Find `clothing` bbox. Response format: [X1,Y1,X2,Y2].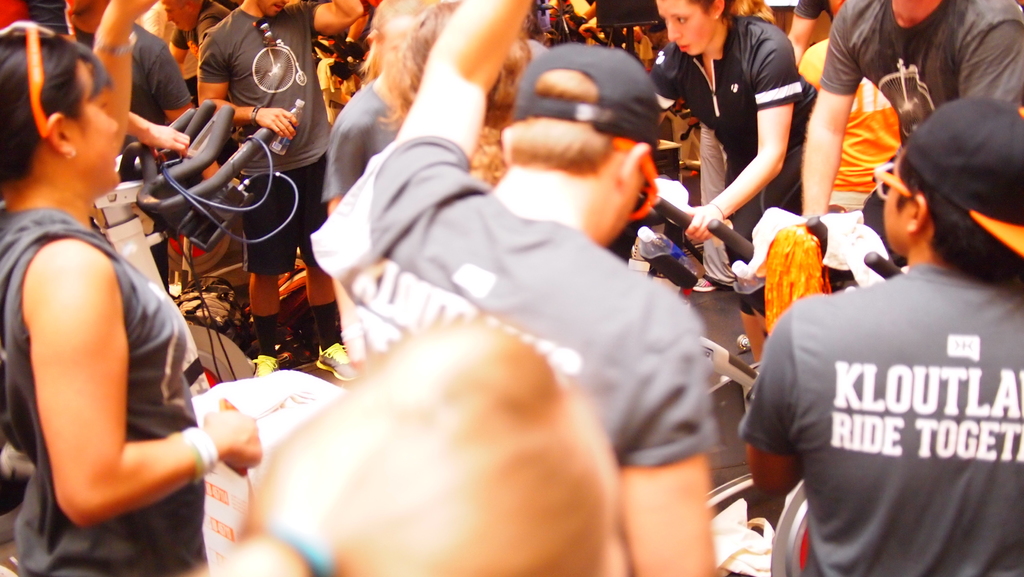
[814,0,1023,179].
